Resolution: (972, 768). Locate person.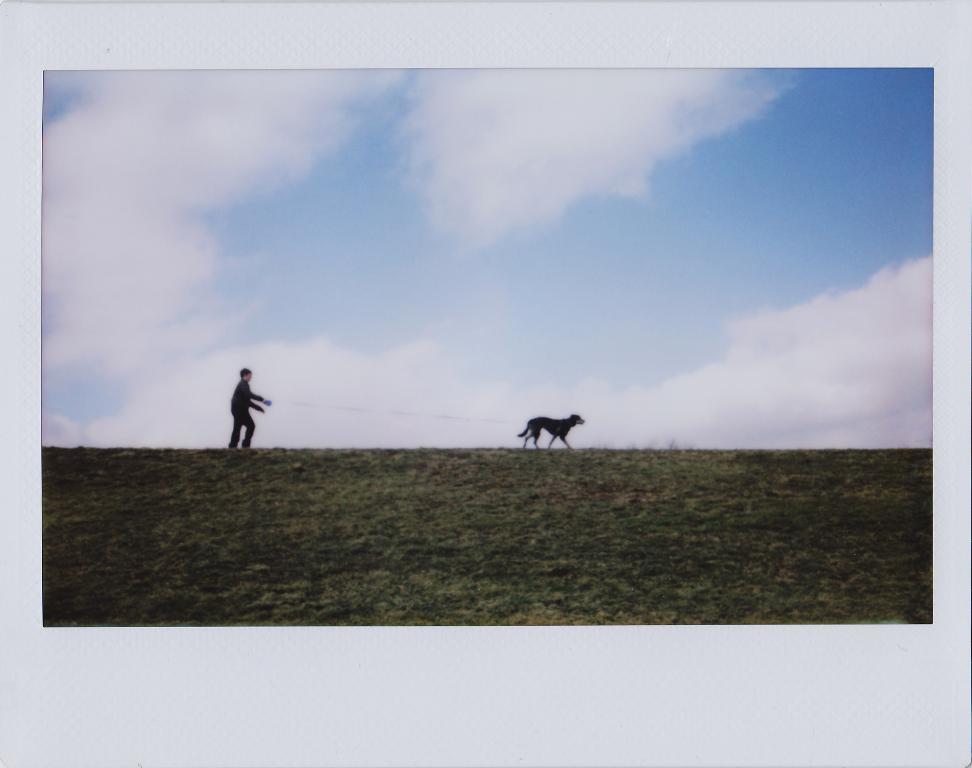
(left=227, top=367, right=272, bottom=446).
